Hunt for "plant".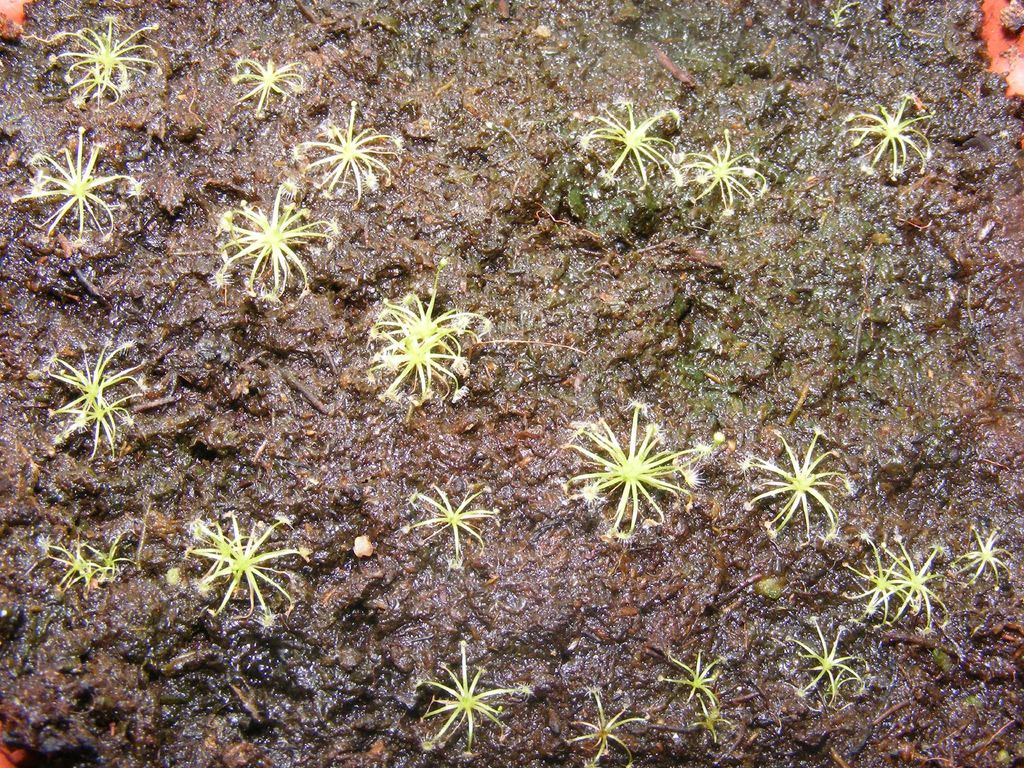
Hunted down at pyautogui.locateOnScreen(414, 641, 533, 755).
